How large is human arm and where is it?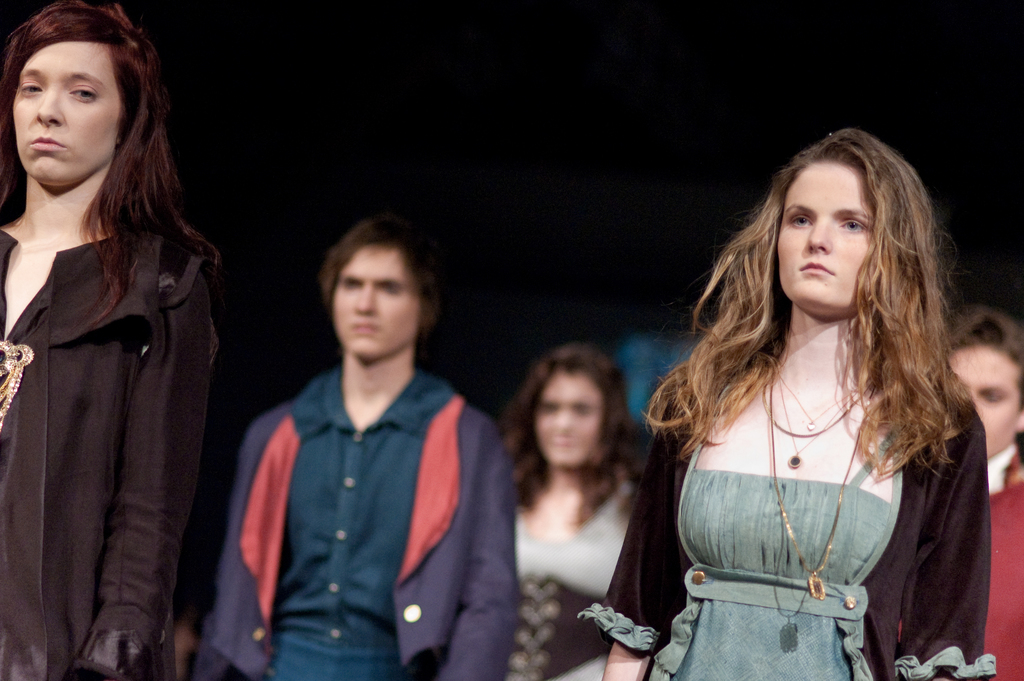
Bounding box: [201, 393, 292, 677].
